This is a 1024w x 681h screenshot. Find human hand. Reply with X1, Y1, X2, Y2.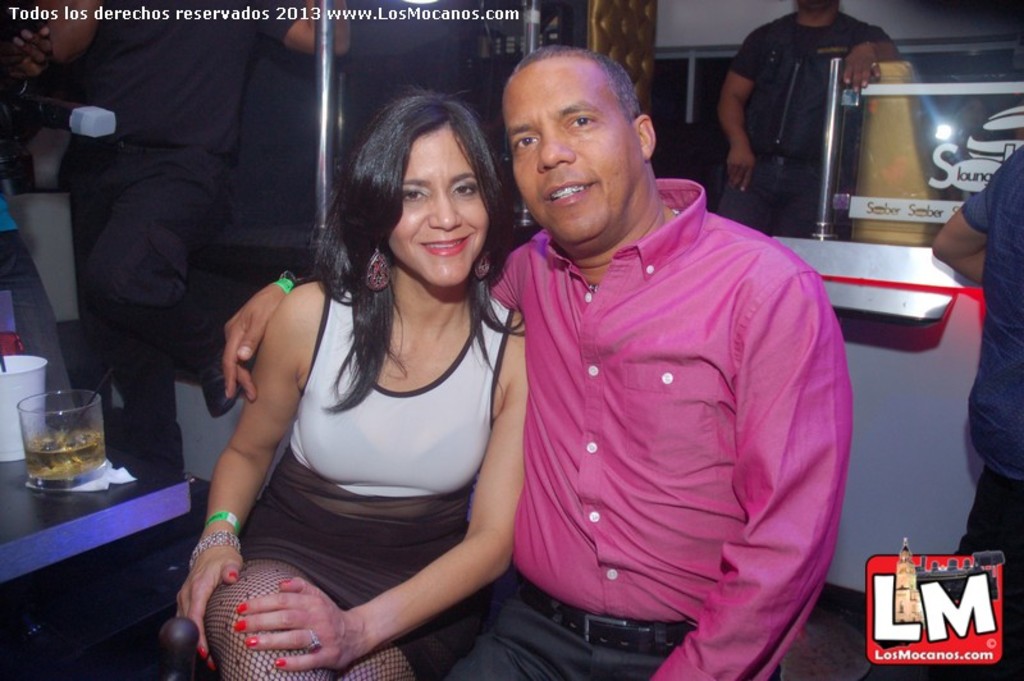
232, 573, 366, 676.
